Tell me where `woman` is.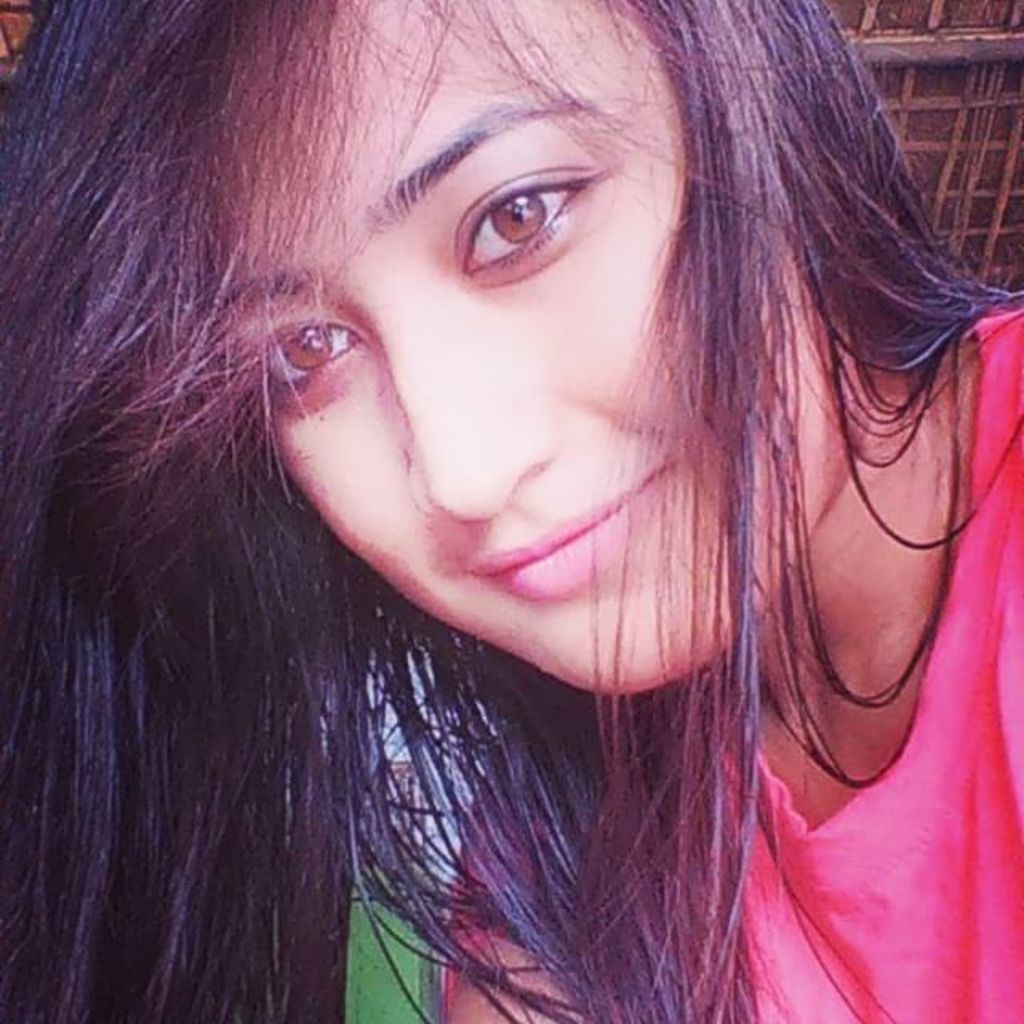
`woman` is at locate(0, 0, 1018, 1023).
